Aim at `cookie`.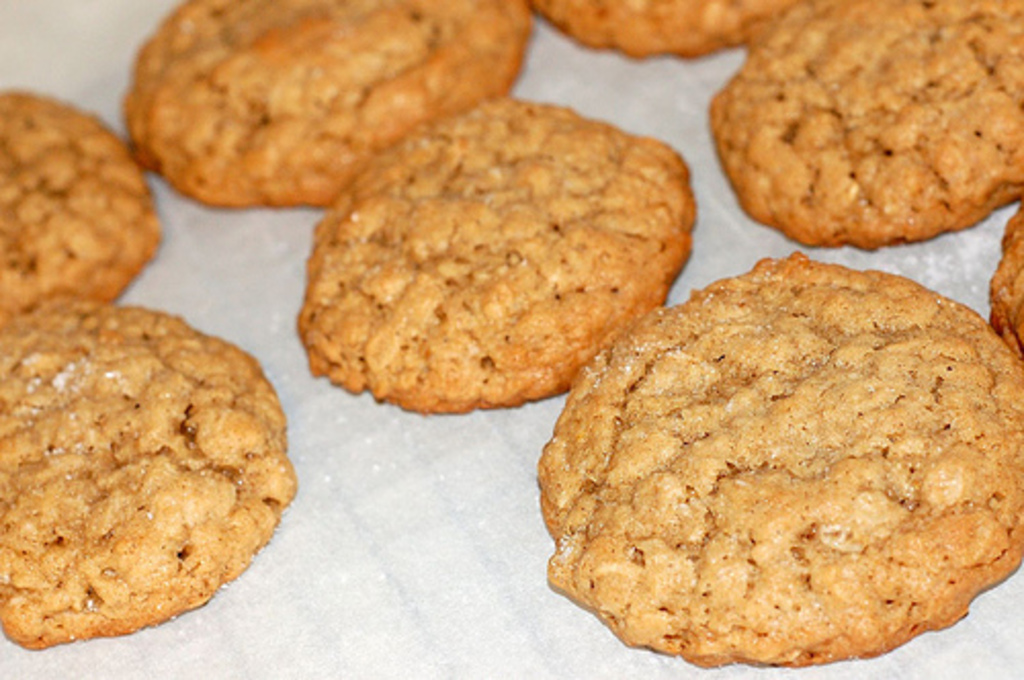
Aimed at BBox(0, 295, 295, 649).
